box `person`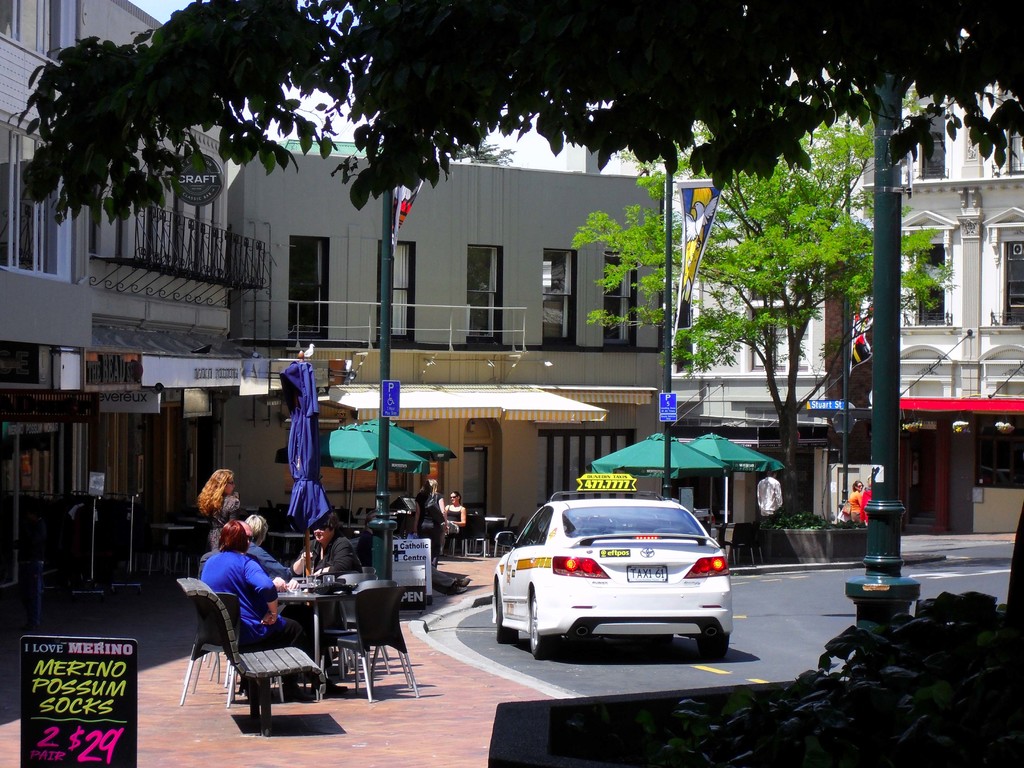
locate(191, 495, 292, 732)
